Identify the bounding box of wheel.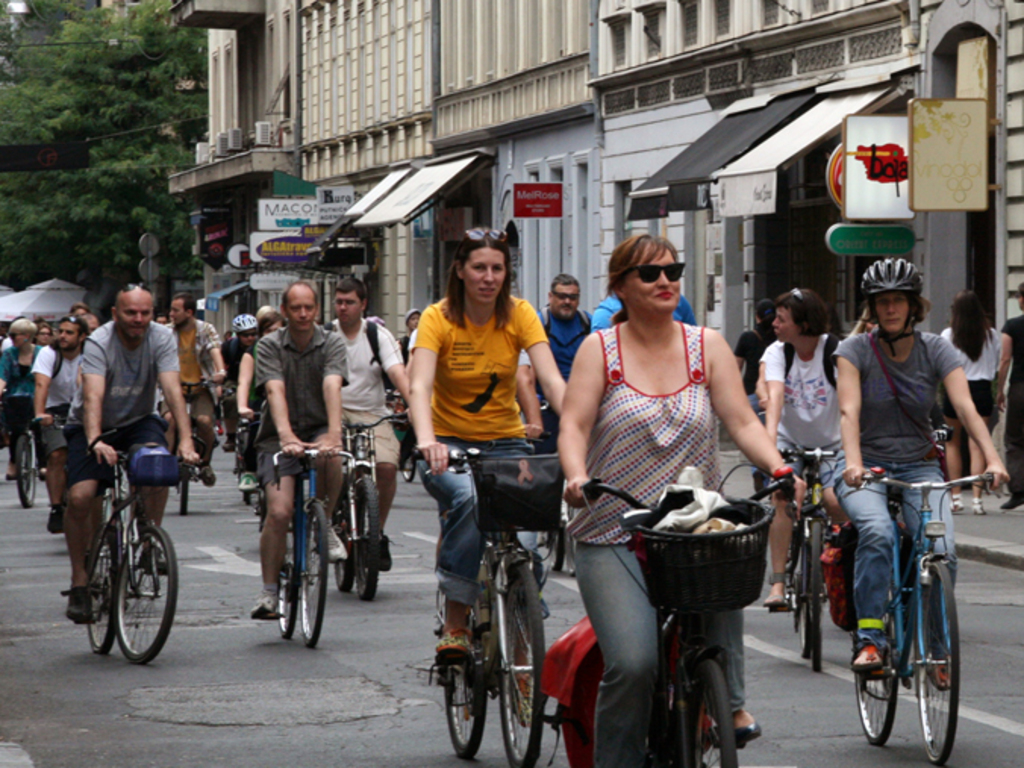
9, 427, 41, 510.
